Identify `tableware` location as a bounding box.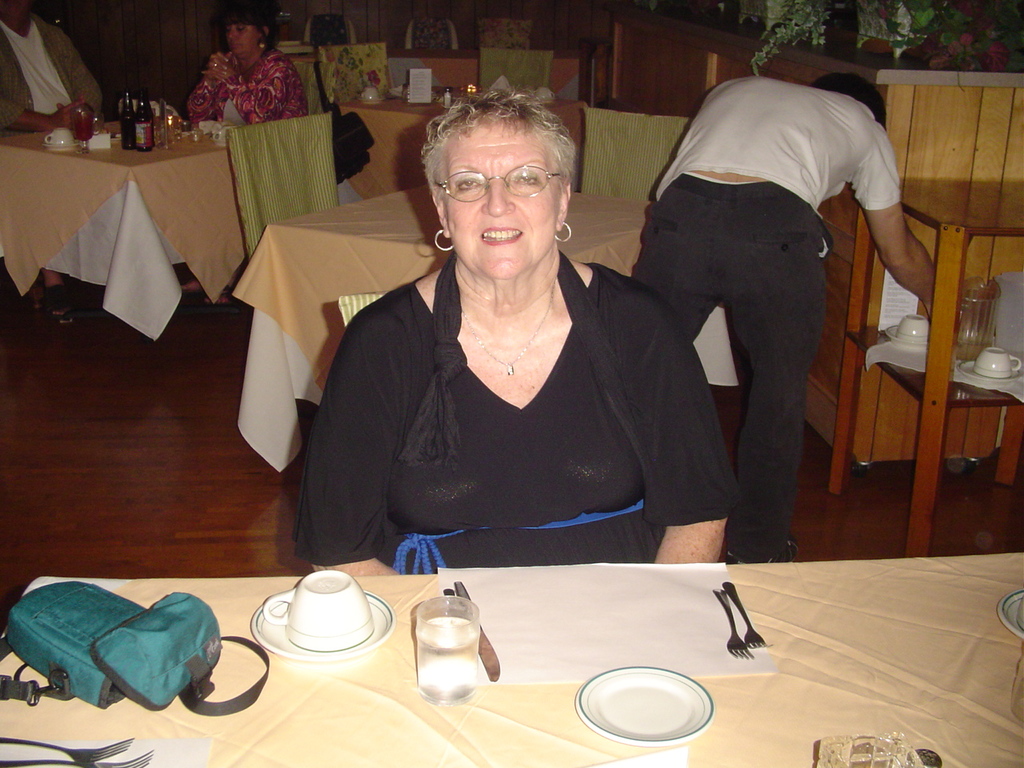
box=[534, 89, 554, 99].
